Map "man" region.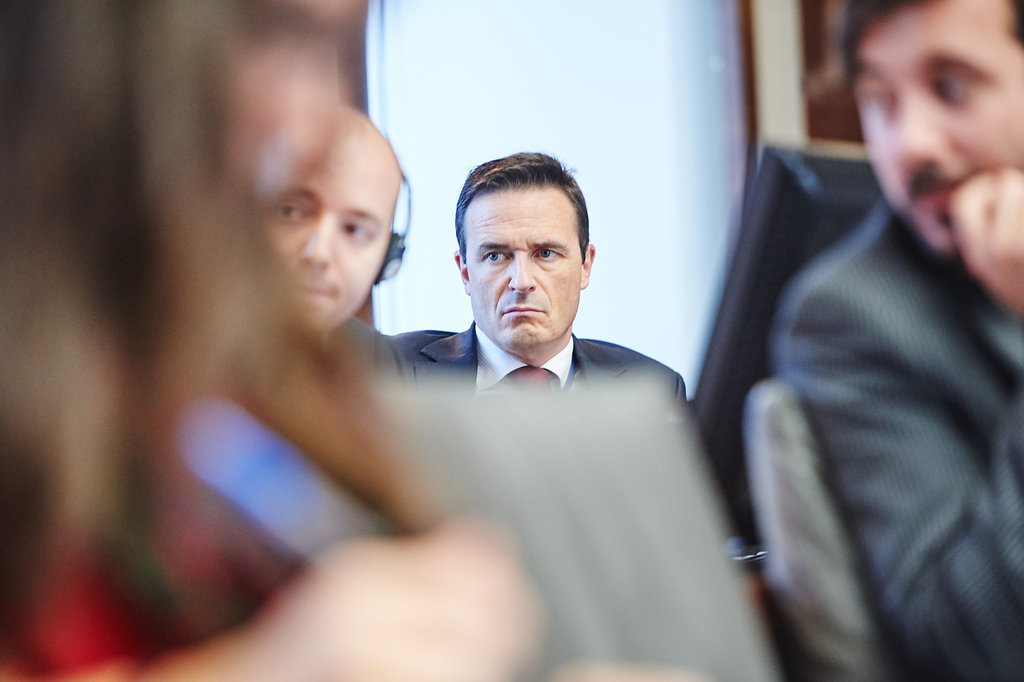
Mapped to locate(391, 146, 678, 422).
